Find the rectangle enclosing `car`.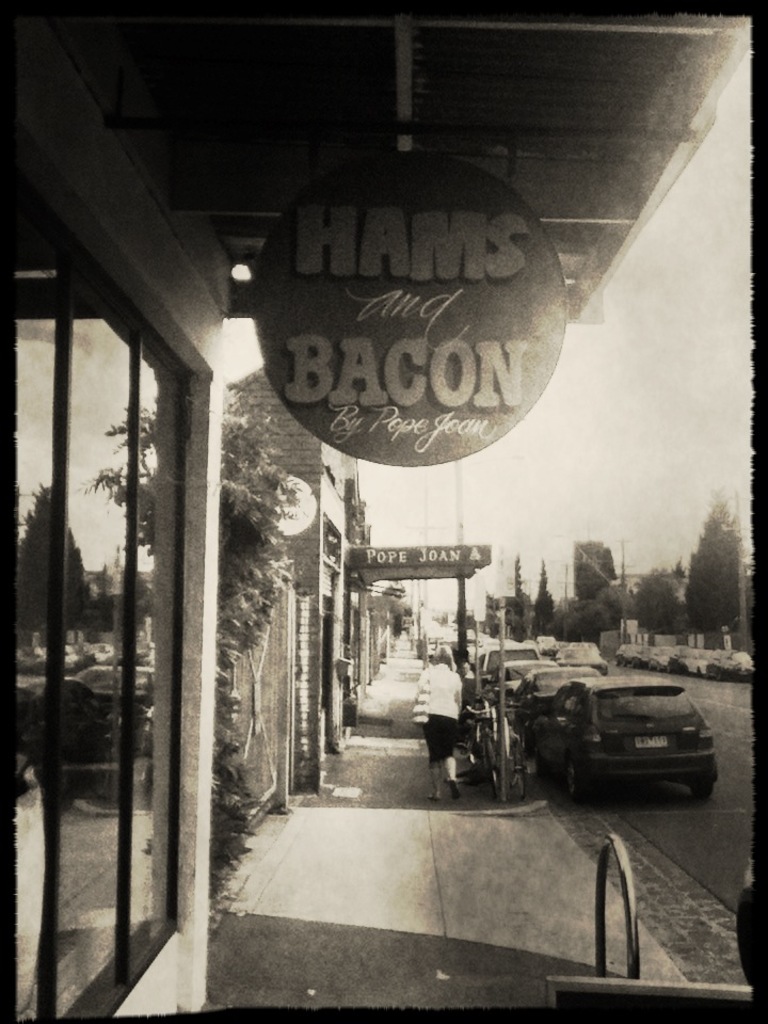
x1=538 y1=635 x2=559 y2=658.
